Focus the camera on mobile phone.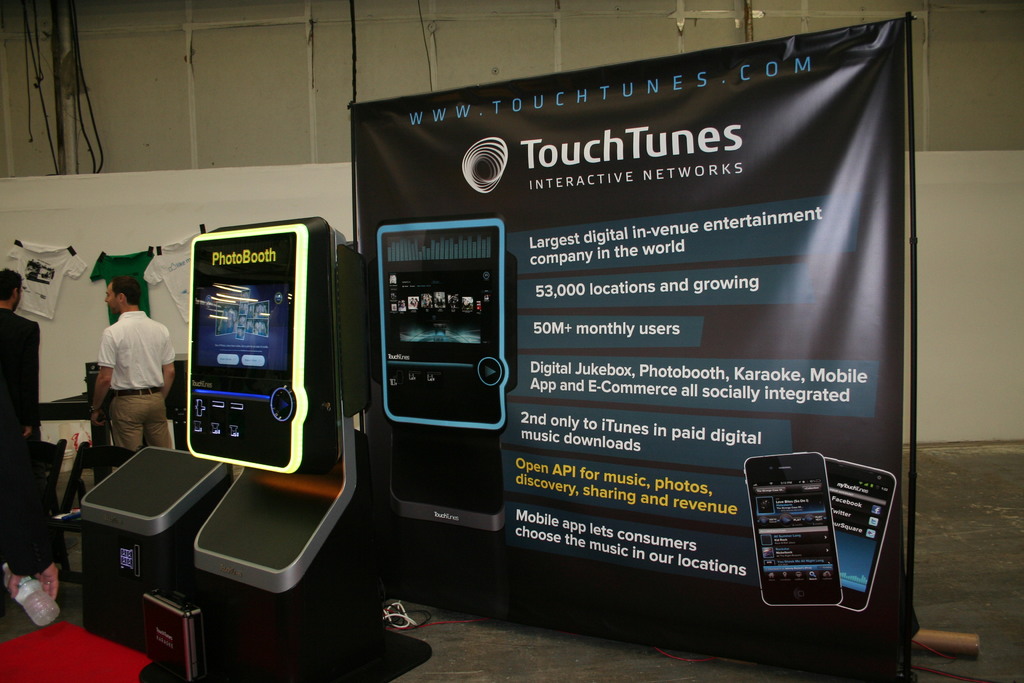
Focus region: <region>186, 216, 330, 472</region>.
